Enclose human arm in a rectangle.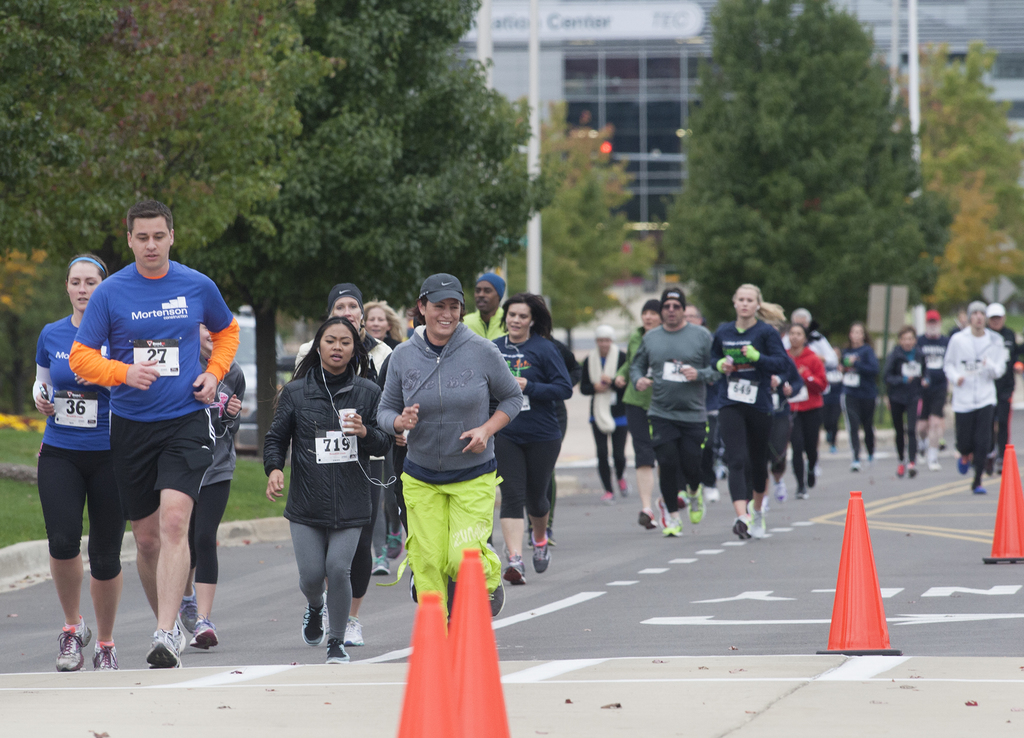
[x1=27, y1=328, x2=62, y2=427].
